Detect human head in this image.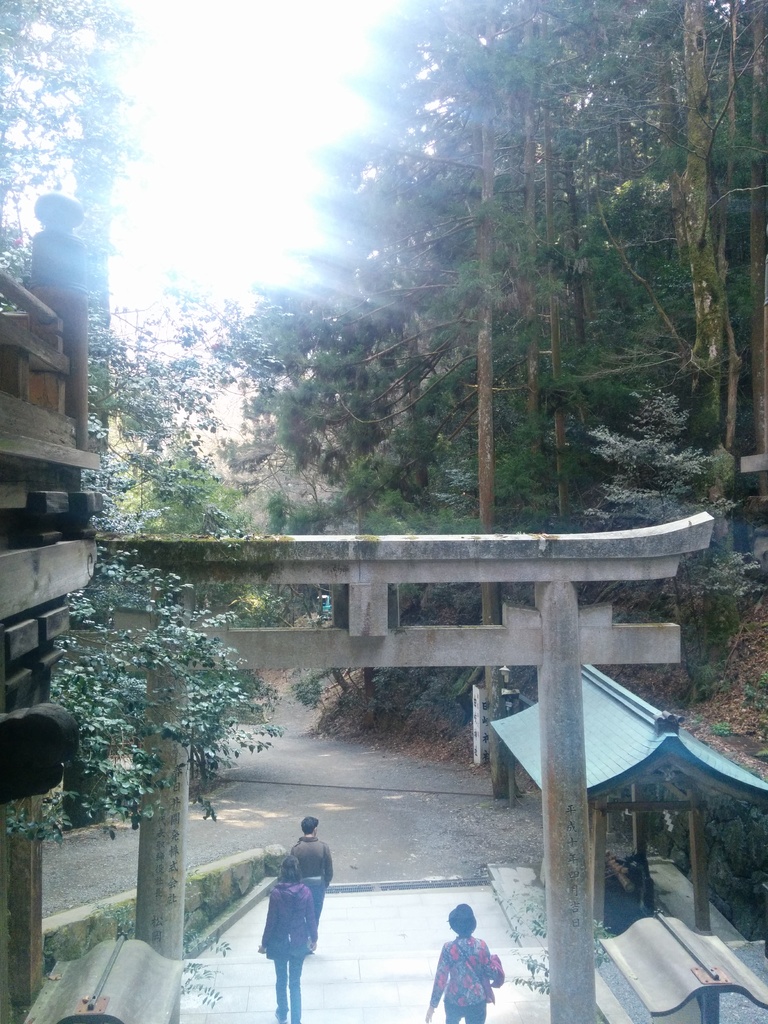
Detection: <box>277,860,296,888</box>.
